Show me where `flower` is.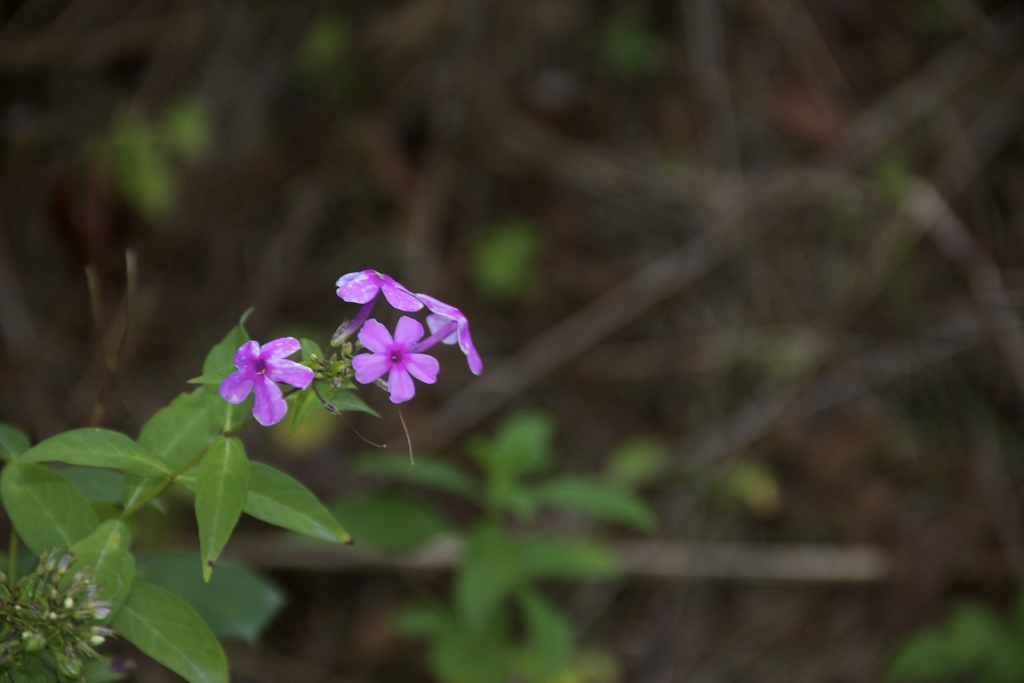
`flower` is at x1=417, y1=292, x2=481, y2=378.
